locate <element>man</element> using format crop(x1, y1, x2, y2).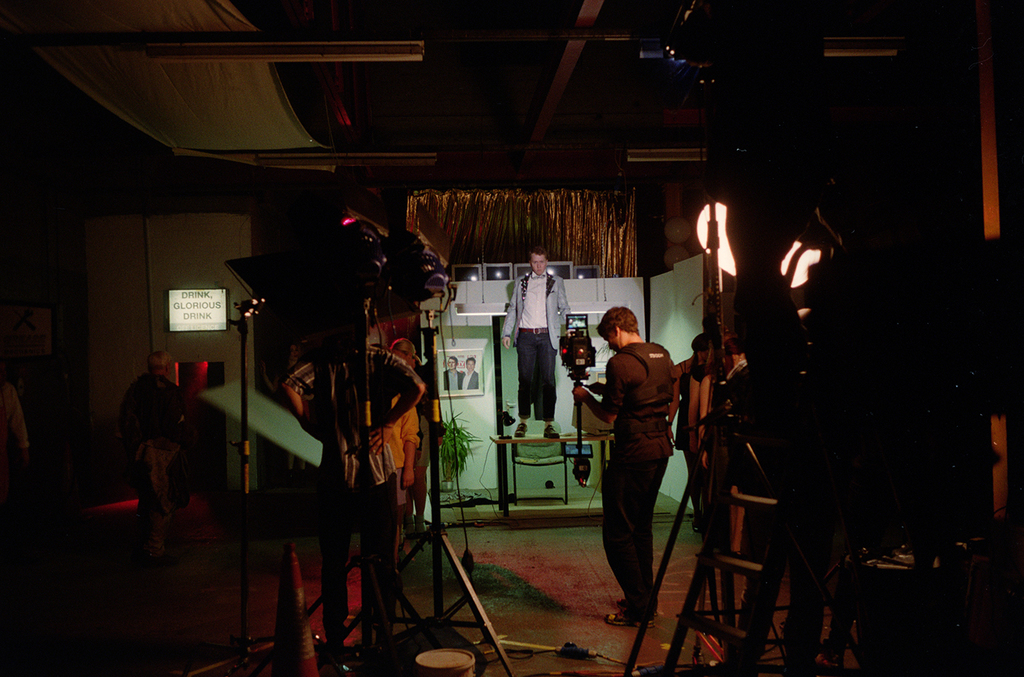
crop(456, 355, 483, 396).
